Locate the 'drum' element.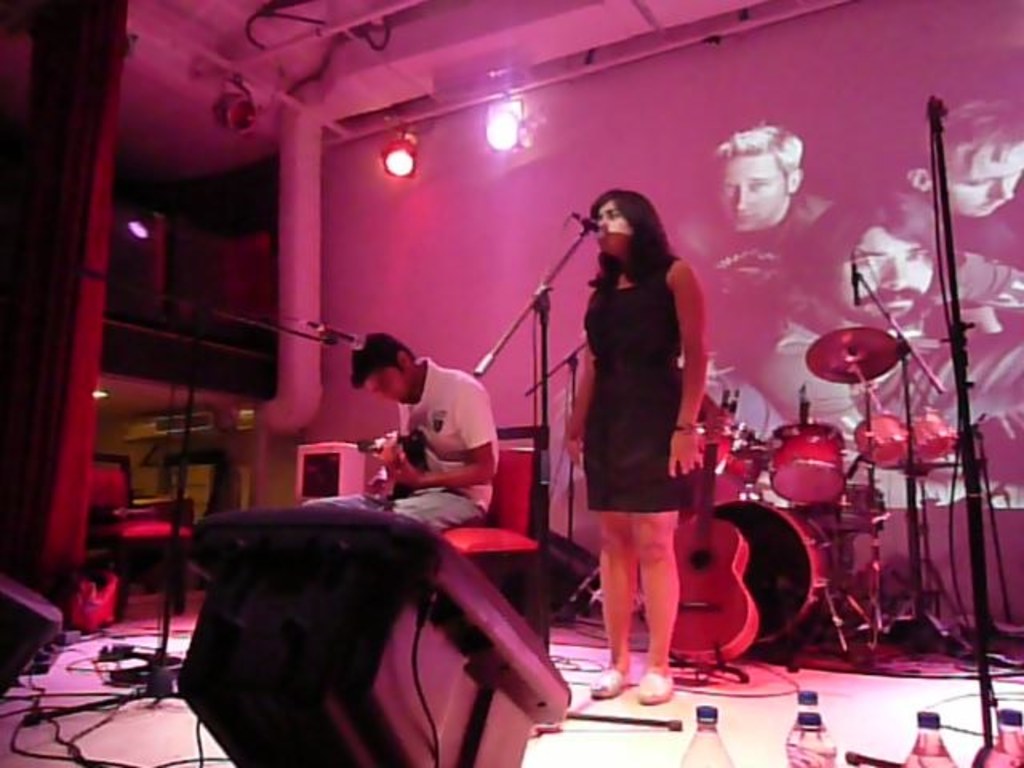
Element bbox: x1=853 y1=410 x2=906 y2=466.
